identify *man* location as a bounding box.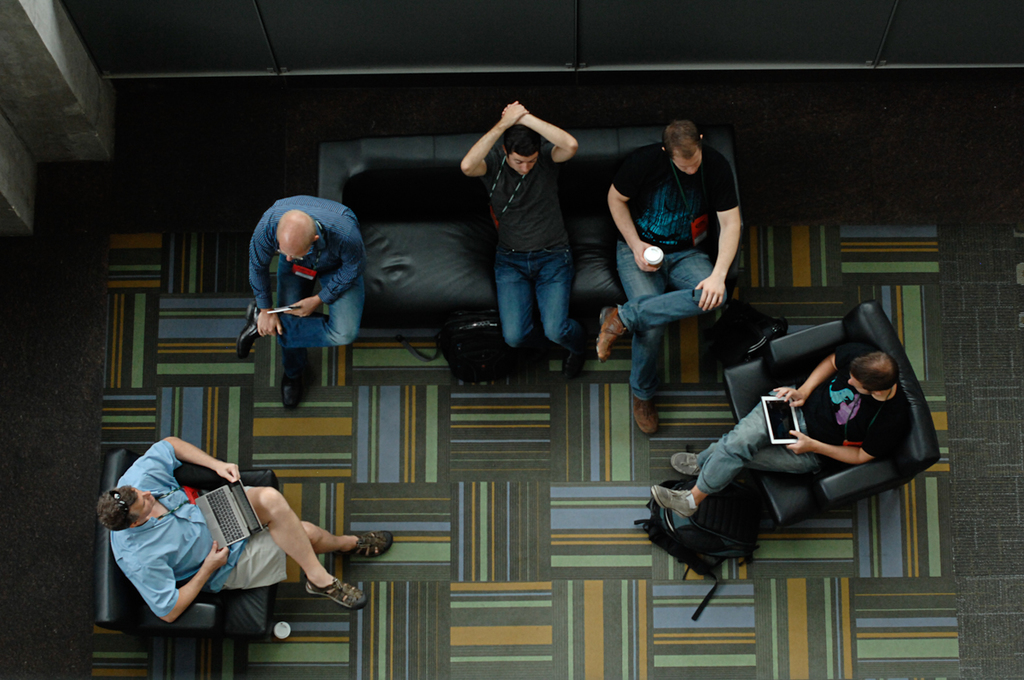
bbox(600, 113, 742, 443).
